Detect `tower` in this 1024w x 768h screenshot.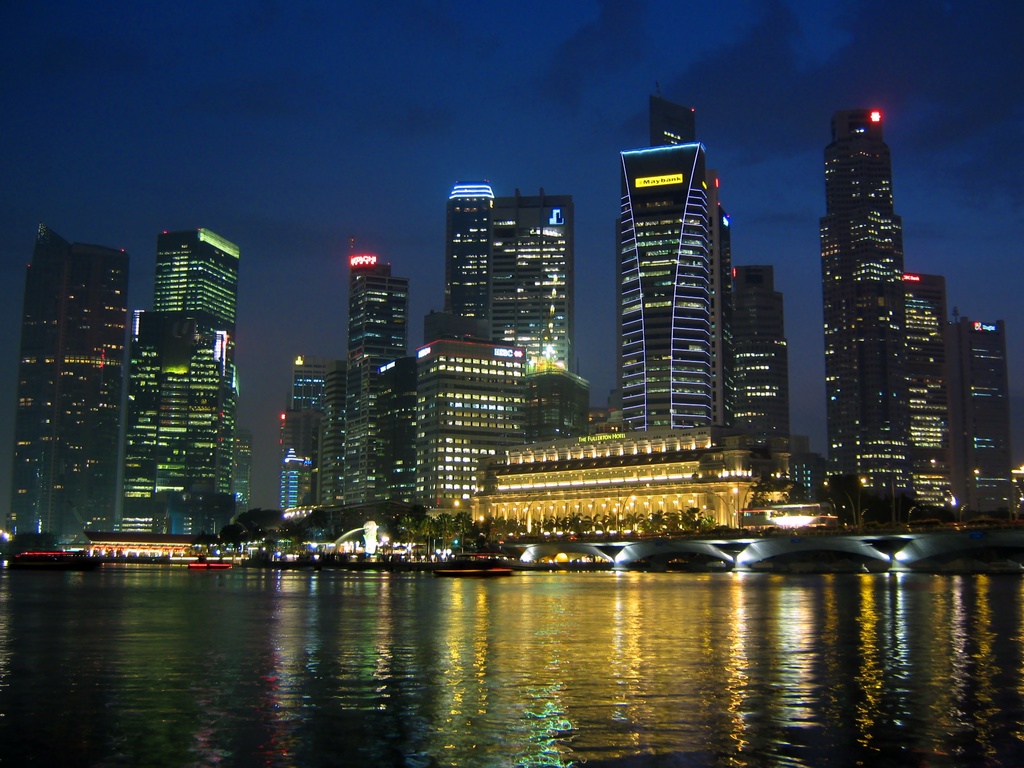
Detection: bbox=(17, 224, 141, 547).
